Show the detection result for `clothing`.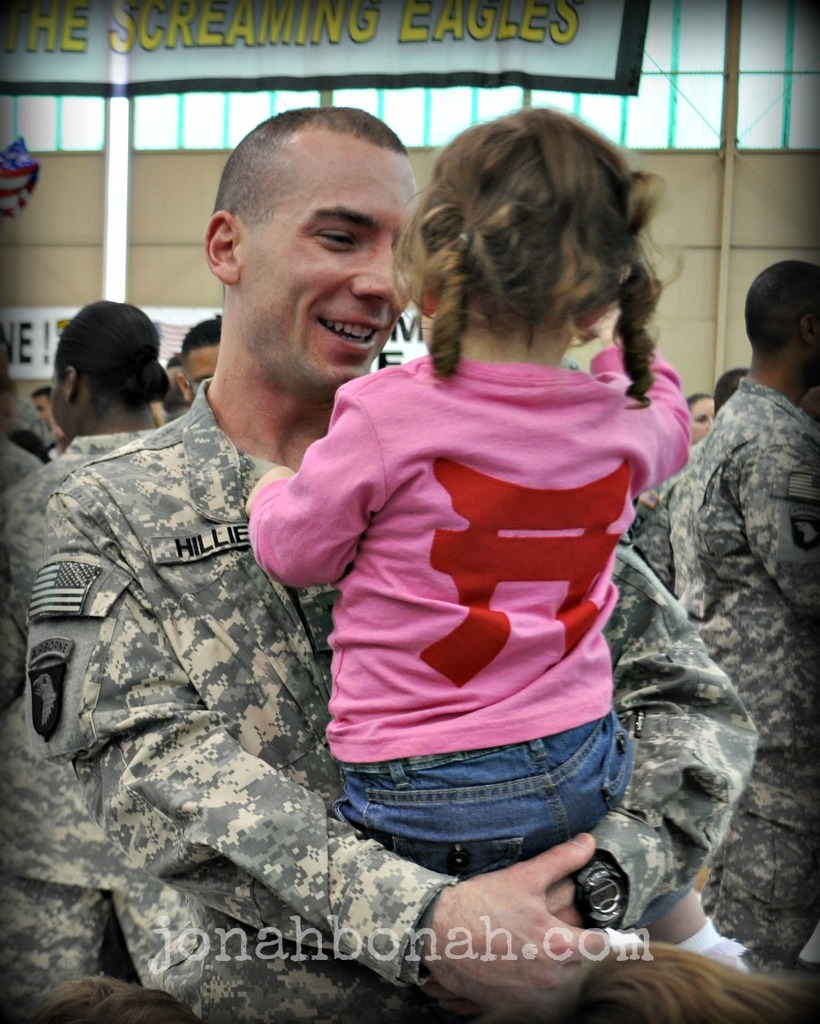
(31,272,489,993).
